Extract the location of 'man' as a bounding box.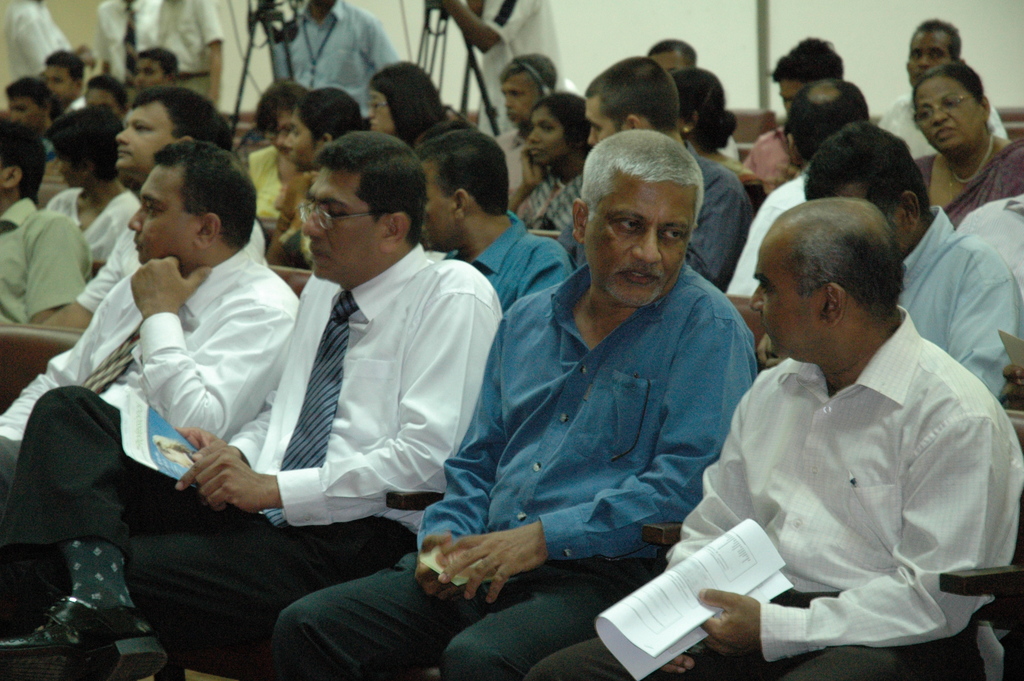
box(520, 191, 1023, 680).
